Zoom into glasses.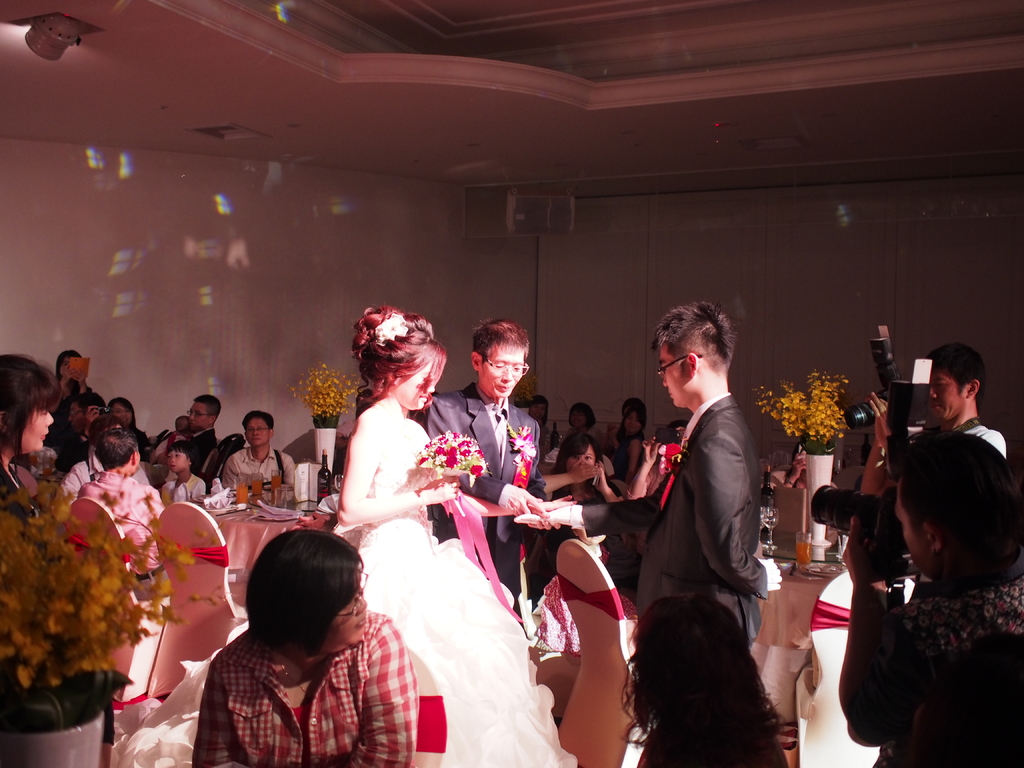
Zoom target: [left=655, top=349, right=704, bottom=383].
